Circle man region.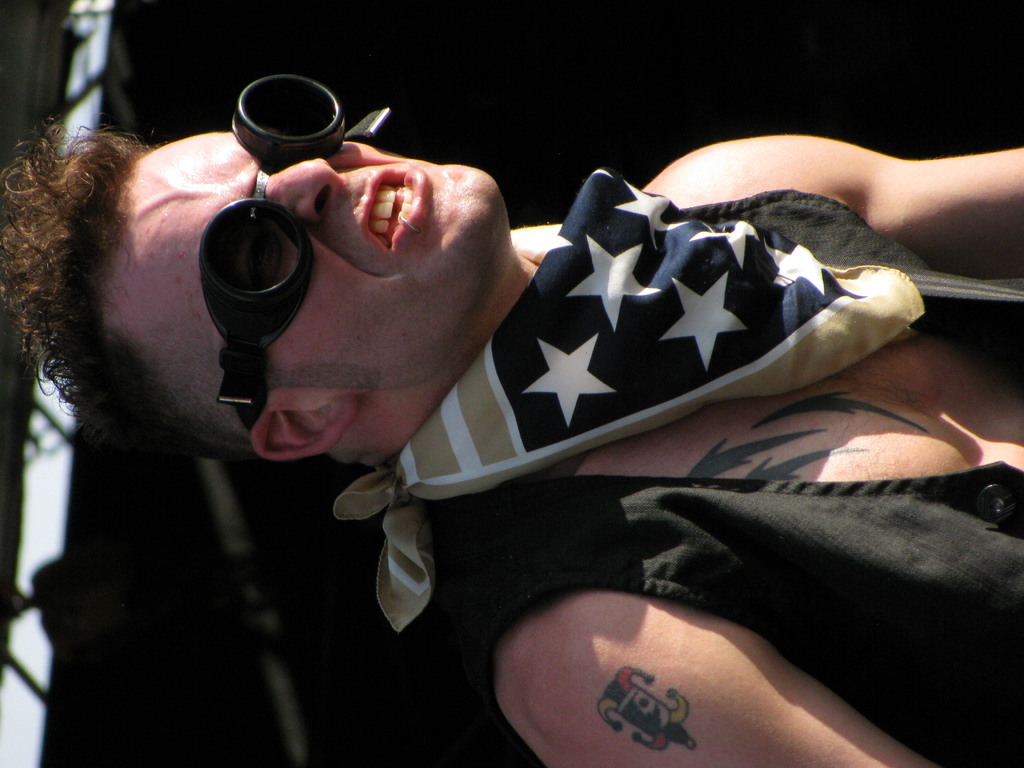
Region: <box>0,118,1023,767</box>.
